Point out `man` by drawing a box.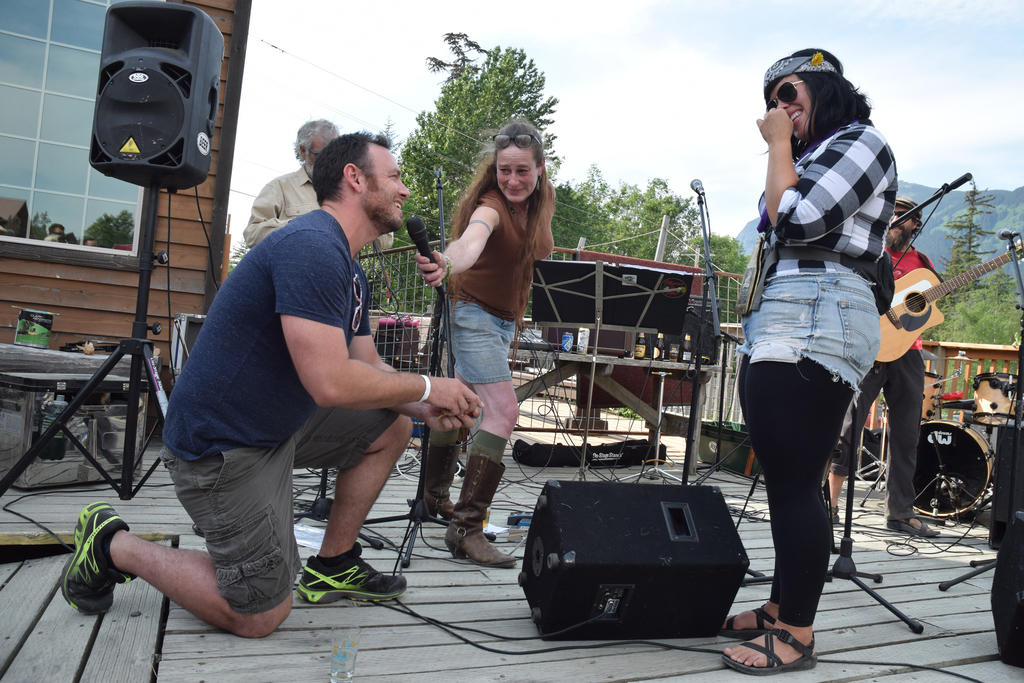
(237, 118, 343, 247).
